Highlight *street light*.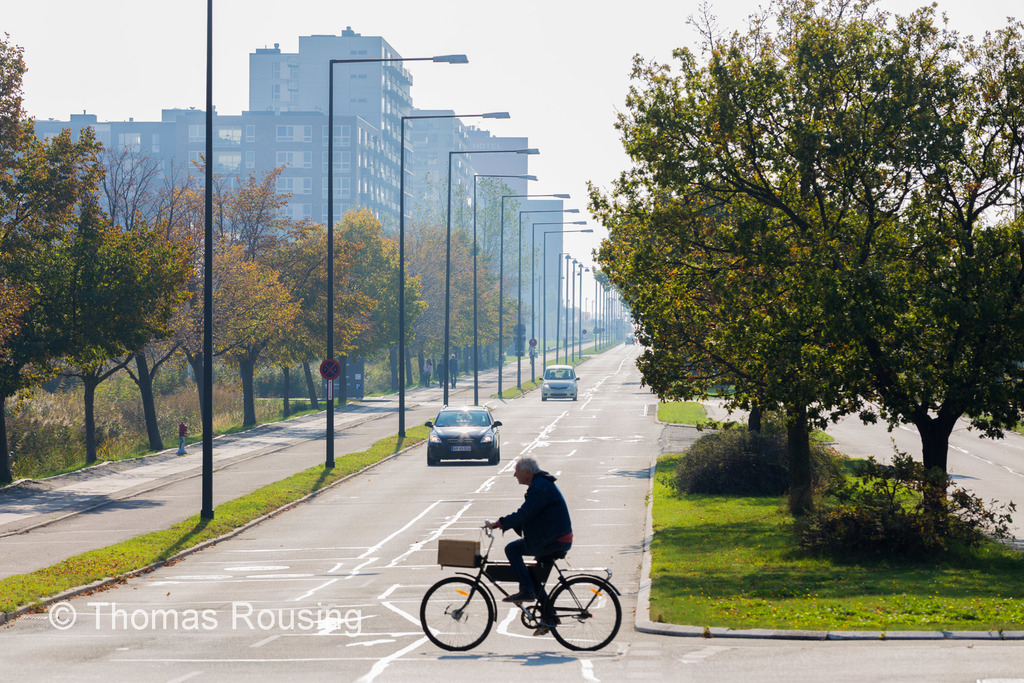
Highlighted region: l=532, t=220, r=585, b=384.
